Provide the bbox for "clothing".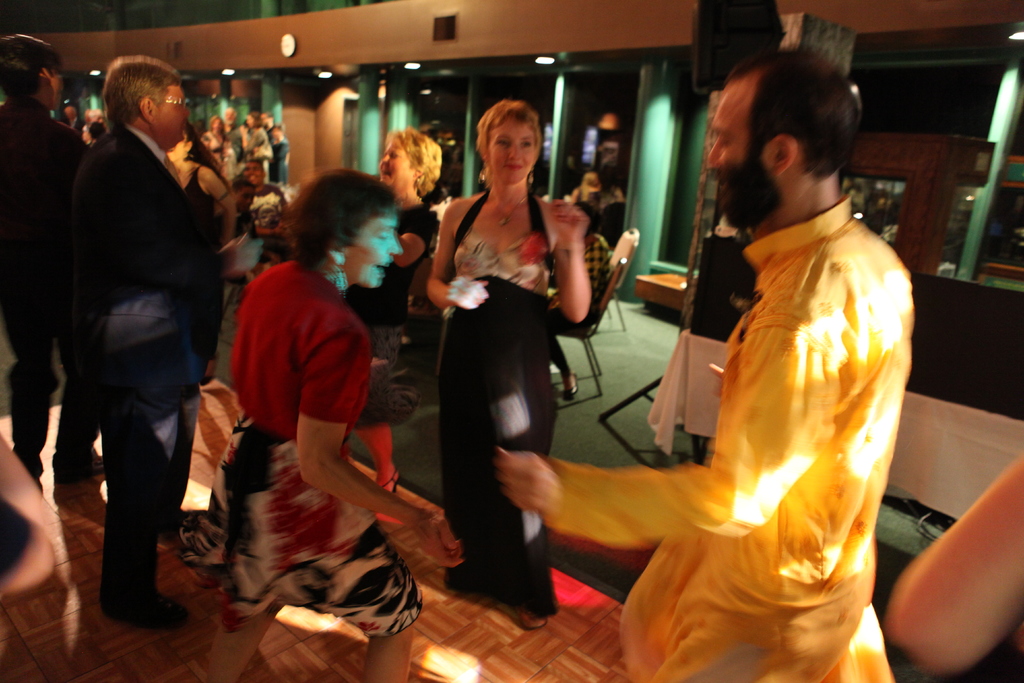
pyautogui.locateOnScreen(571, 152, 914, 651).
